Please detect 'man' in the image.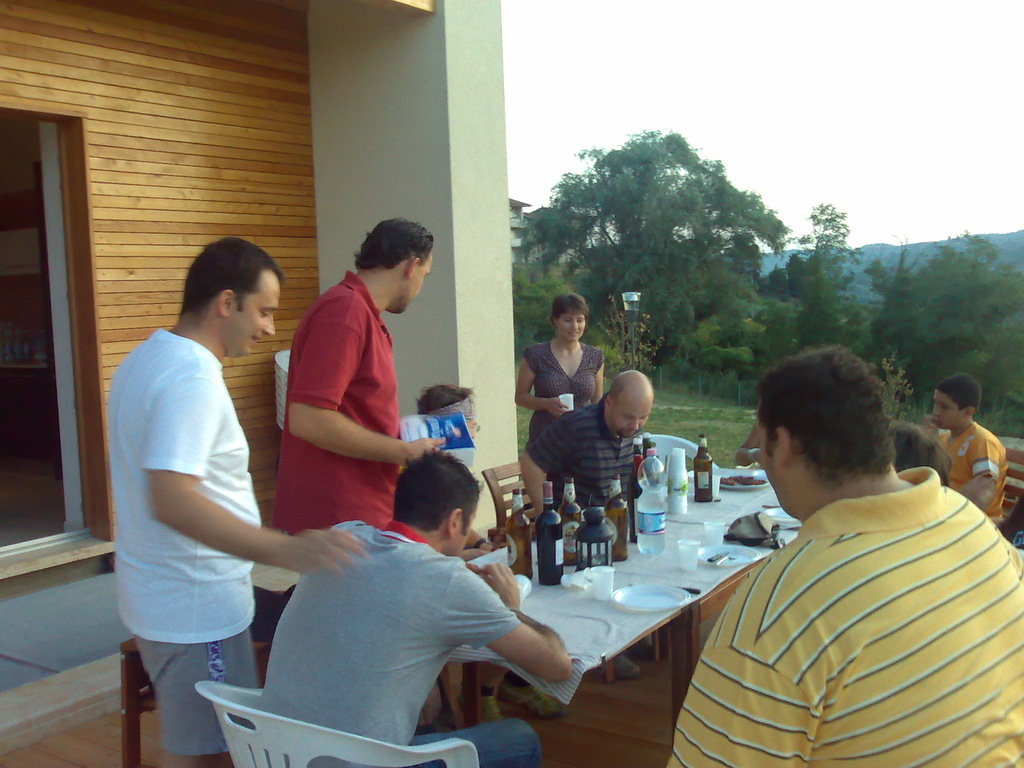
<region>271, 212, 451, 532</region>.
